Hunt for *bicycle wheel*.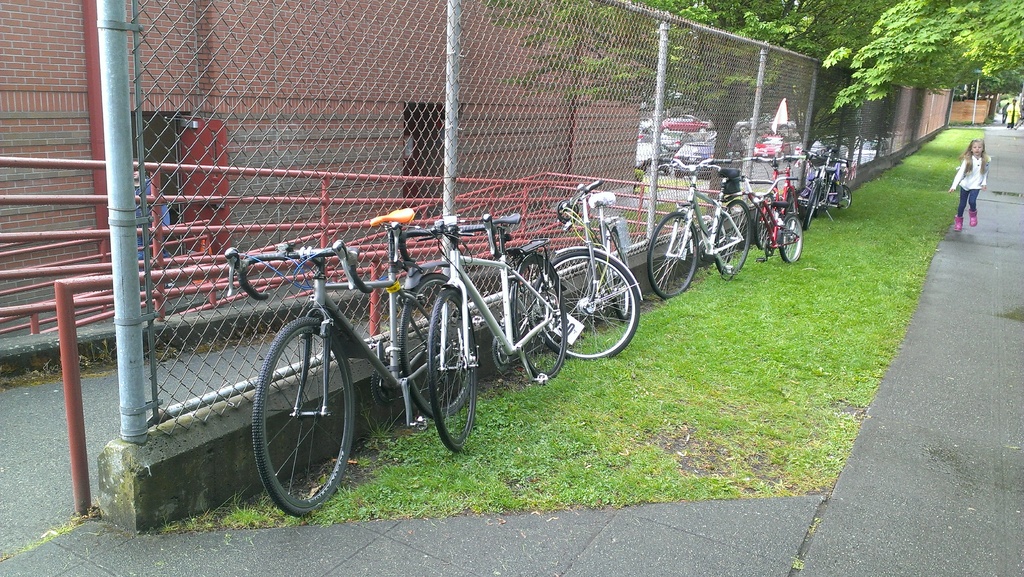
Hunted down at left=420, top=278, right=476, bottom=448.
